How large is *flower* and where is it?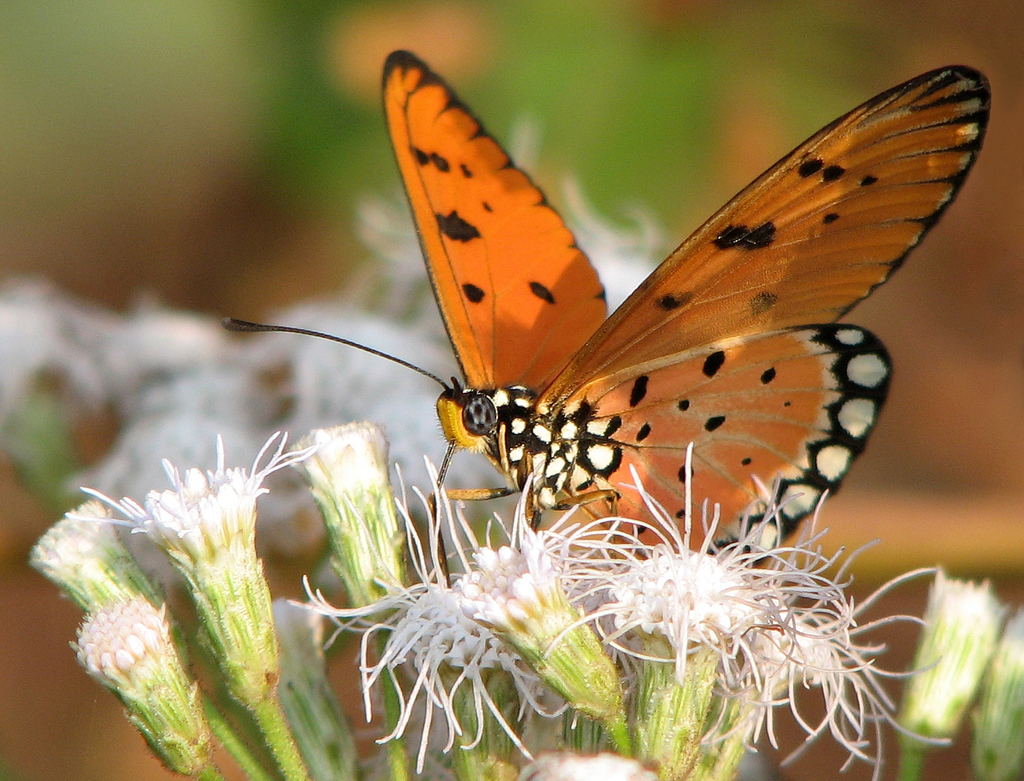
Bounding box: box(645, 467, 951, 780).
